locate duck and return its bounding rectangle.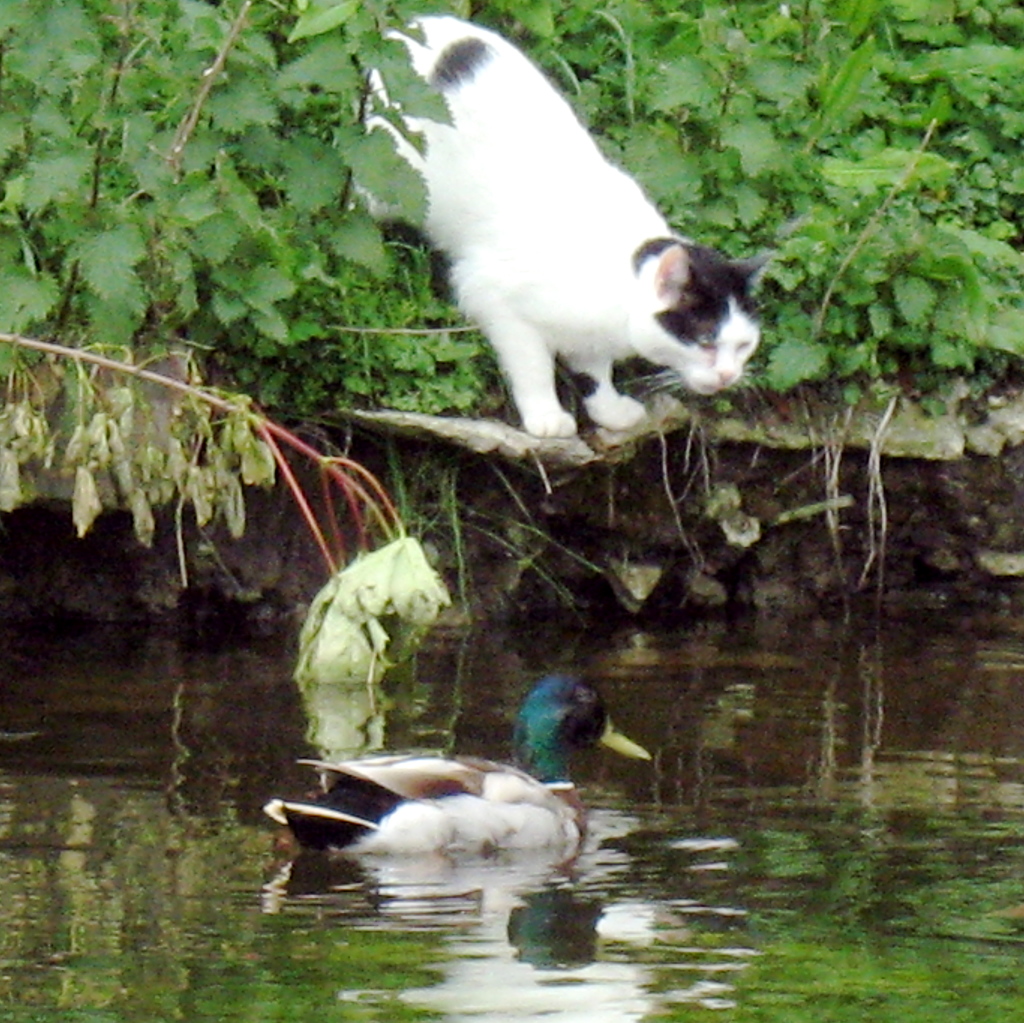
bbox=[275, 694, 643, 856].
